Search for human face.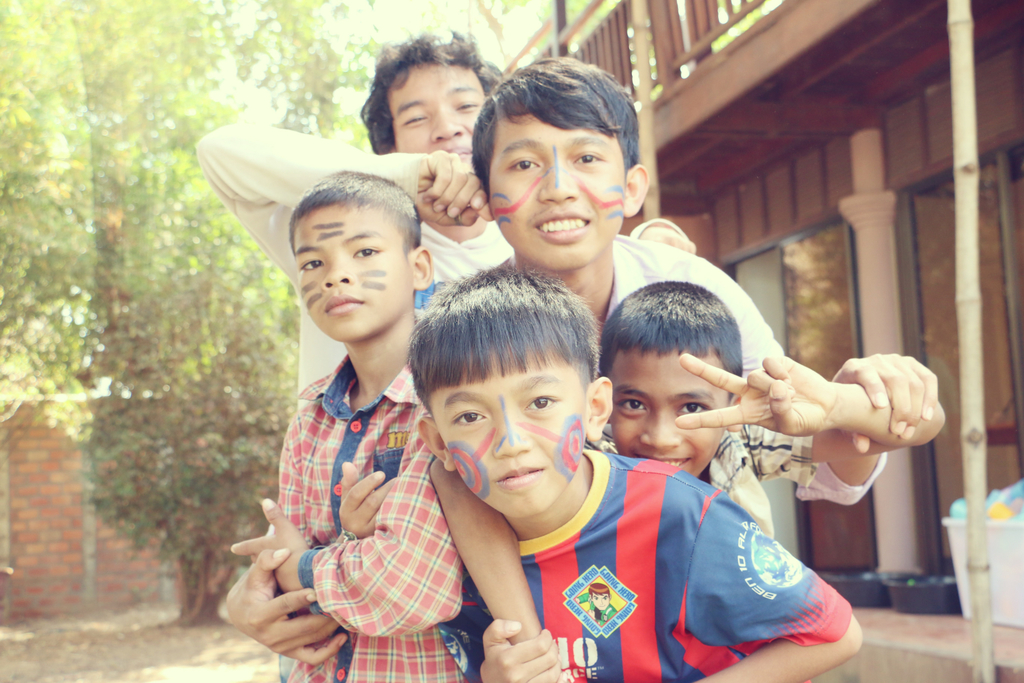
Found at (x1=488, y1=107, x2=619, y2=268).
